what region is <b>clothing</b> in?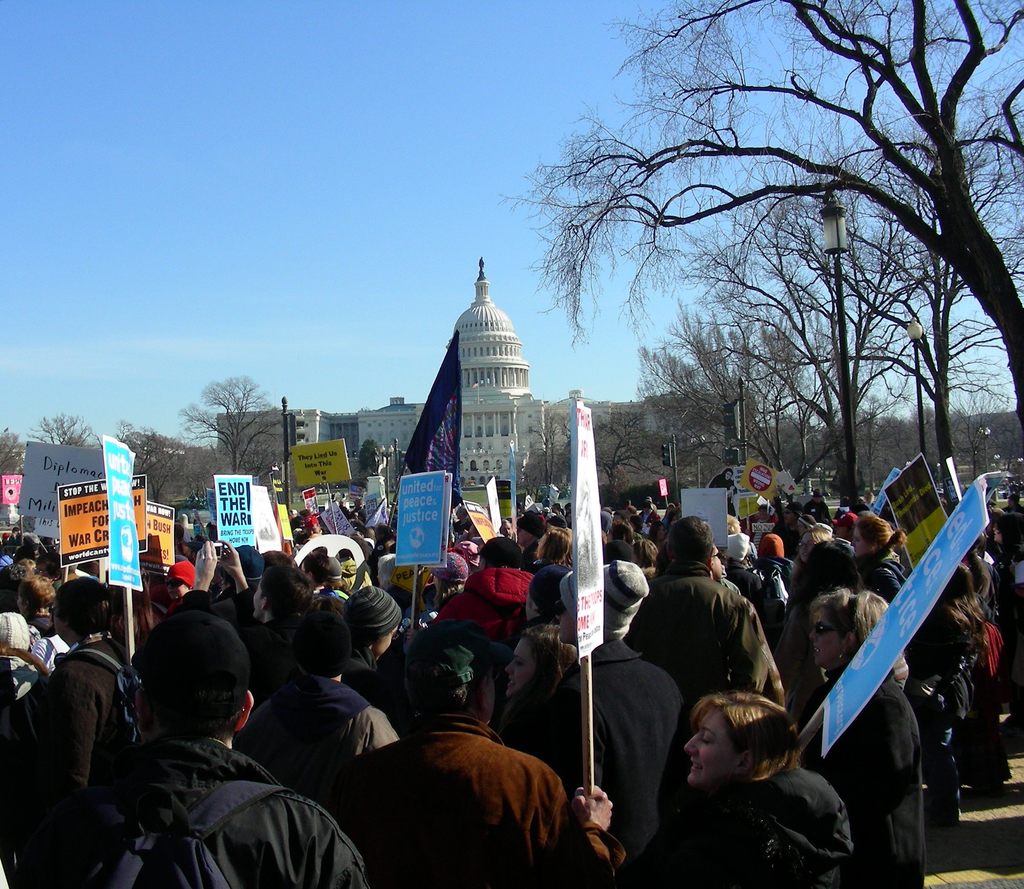
locate(241, 677, 385, 818).
